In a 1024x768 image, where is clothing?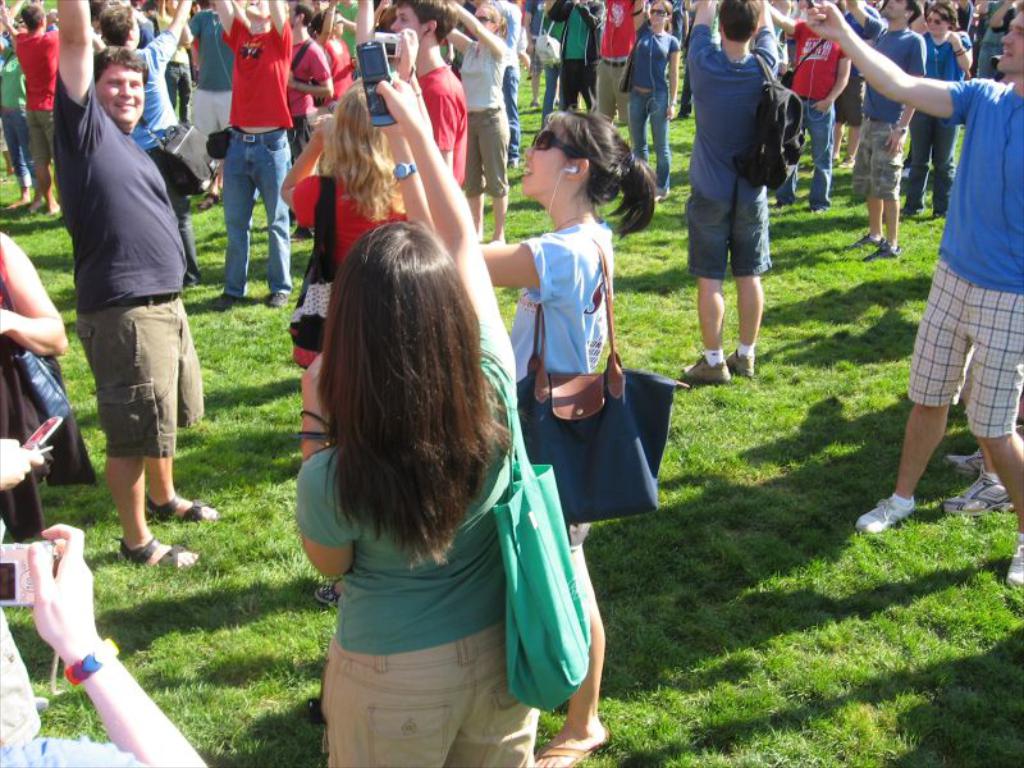
(832,14,883,131).
